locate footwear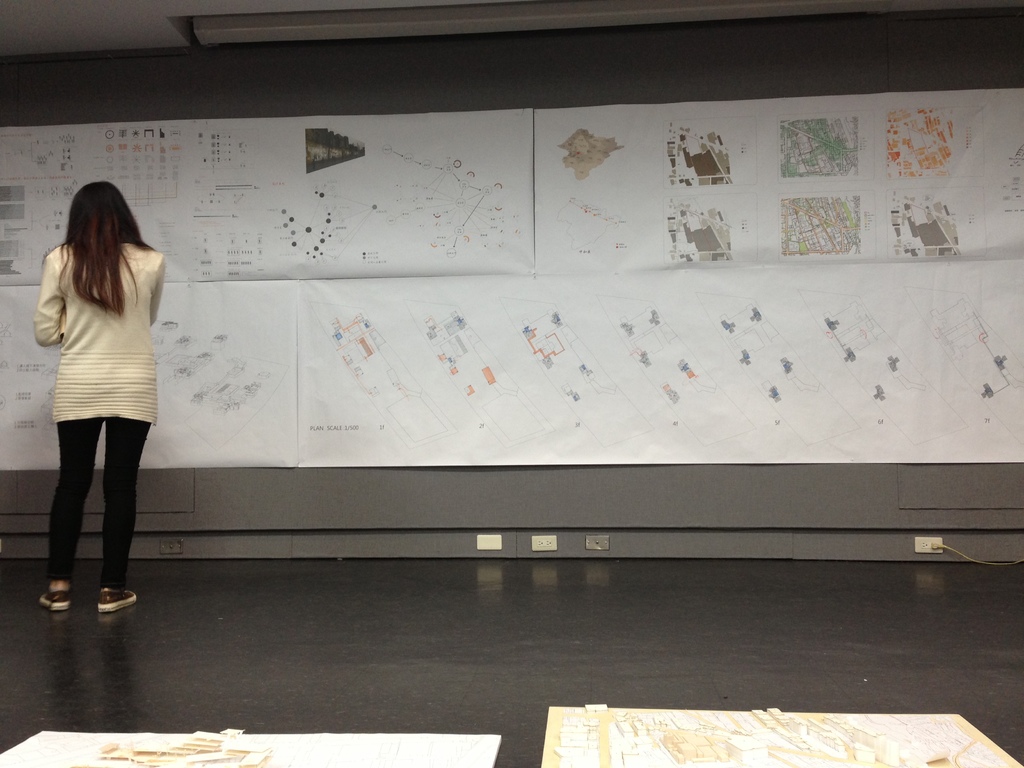
rect(38, 593, 69, 611)
